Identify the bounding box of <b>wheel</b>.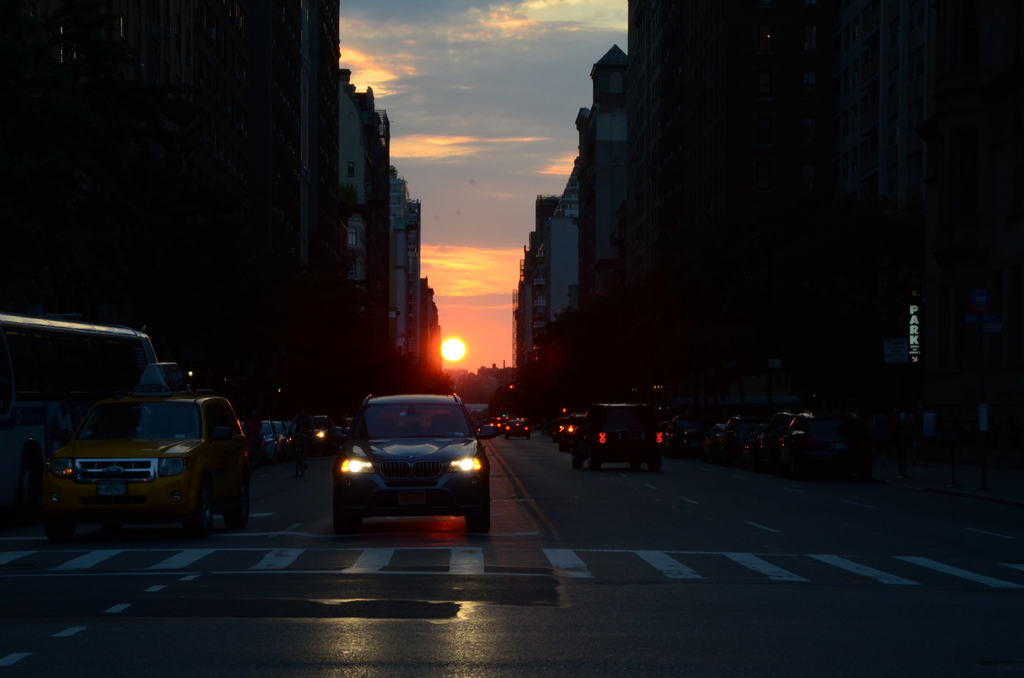
{"x1": 465, "y1": 499, "x2": 491, "y2": 533}.
